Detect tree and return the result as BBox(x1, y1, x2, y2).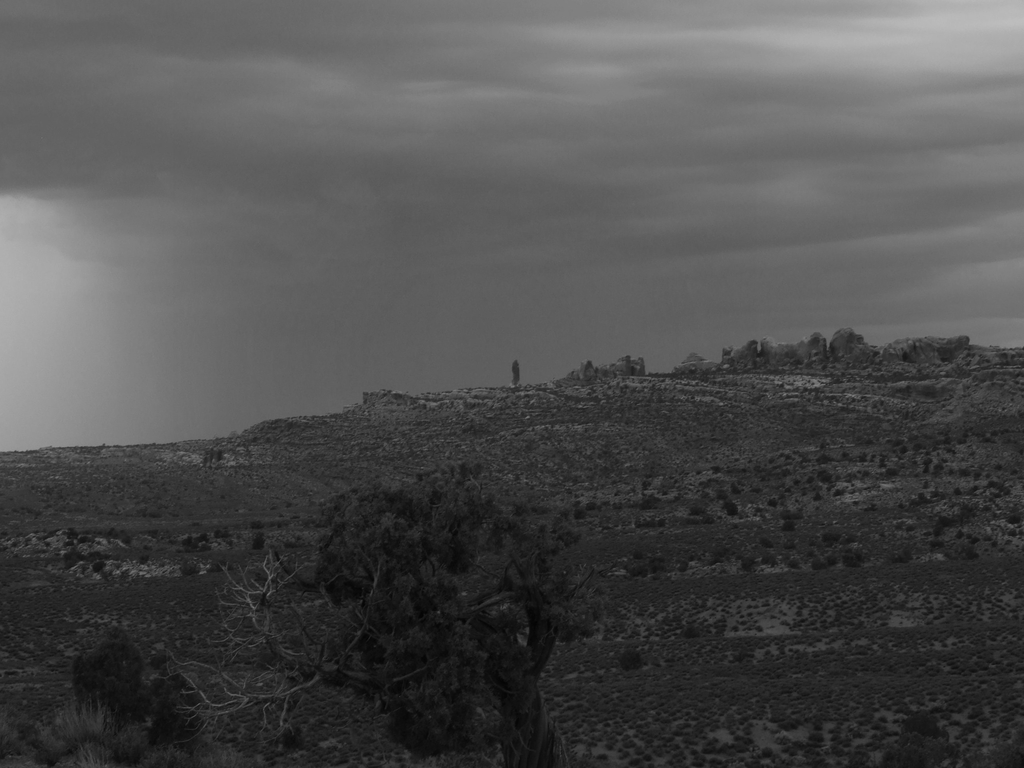
BBox(758, 555, 777, 566).
